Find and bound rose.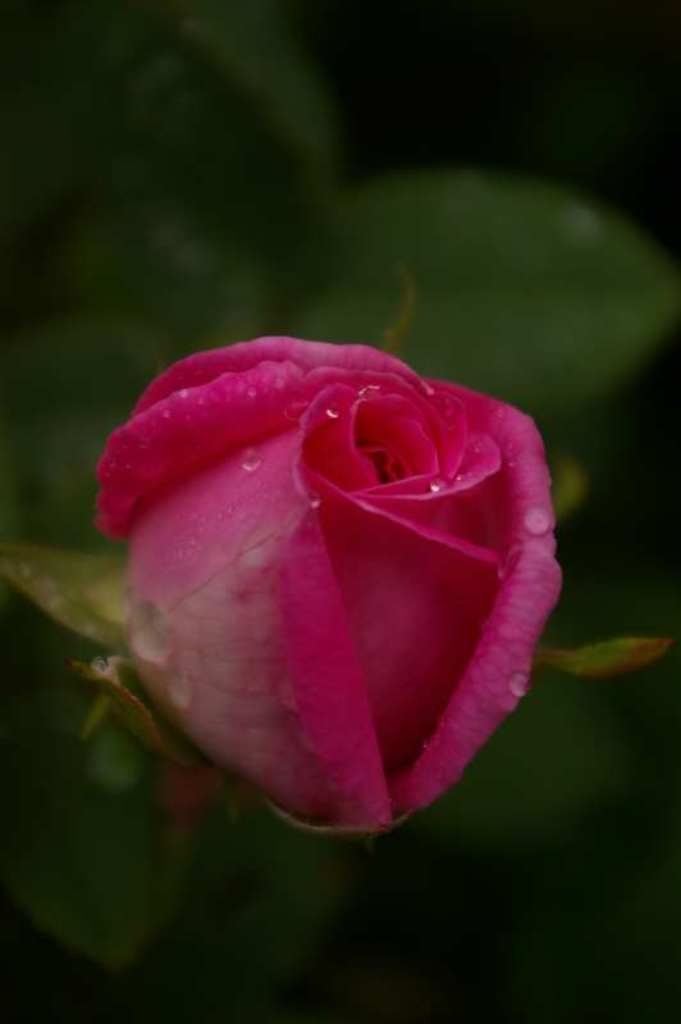
Bound: 79, 340, 585, 829.
